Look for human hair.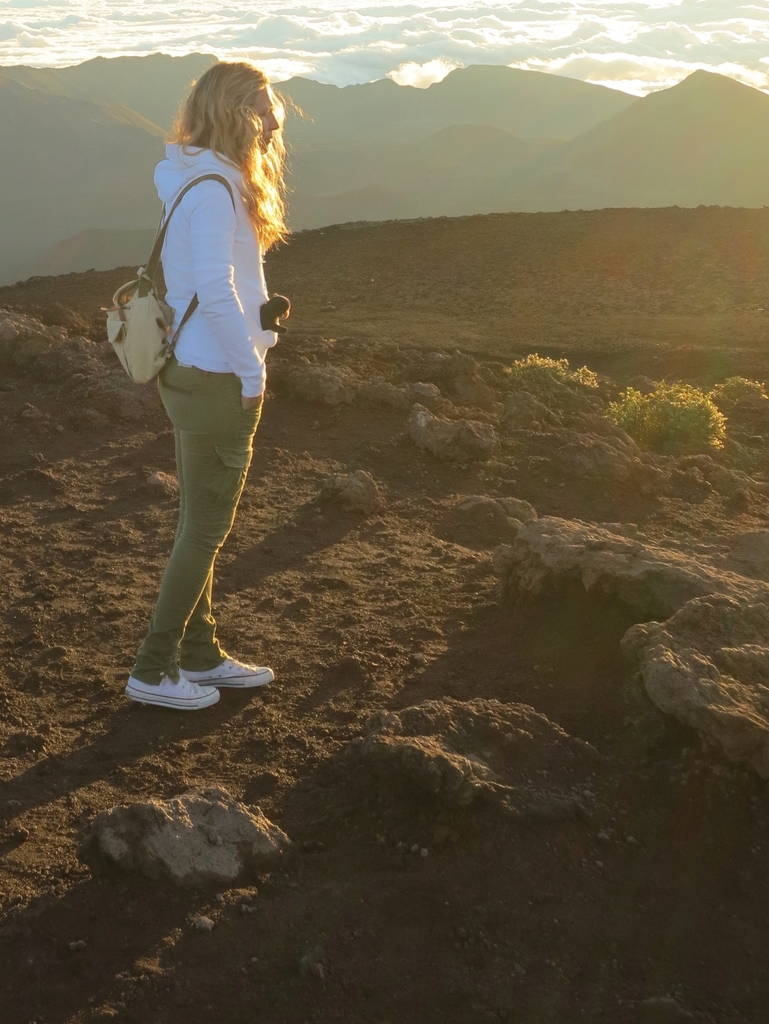
Found: rect(148, 55, 298, 237).
